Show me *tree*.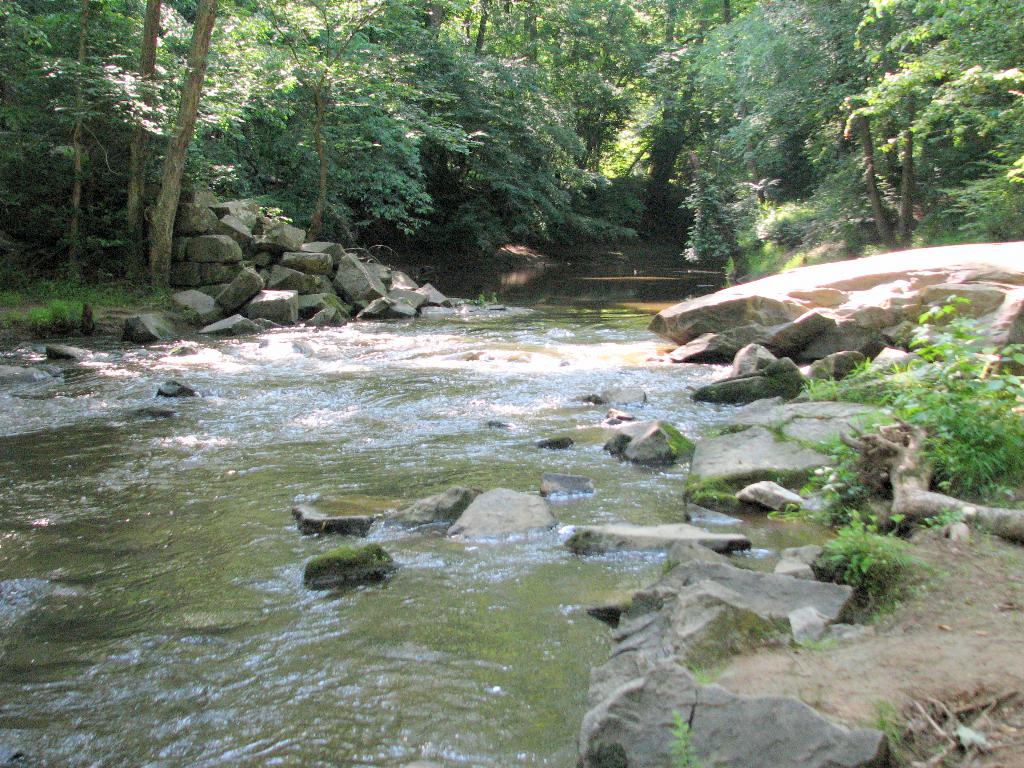
*tree* is here: bbox=(636, 1, 696, 174).
